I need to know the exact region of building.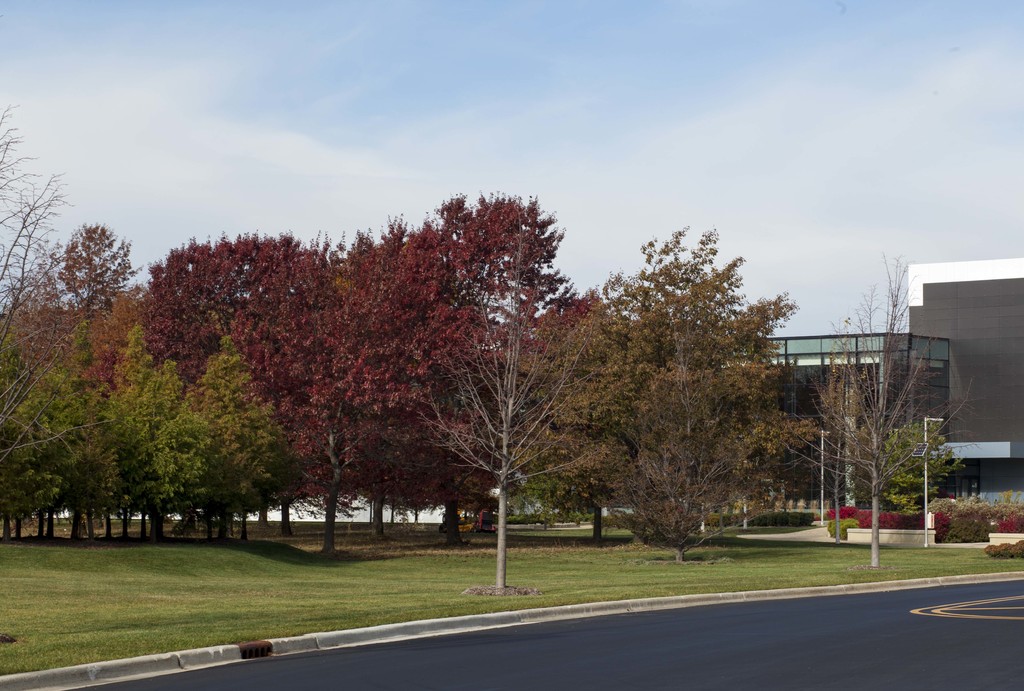
Region: box=[717, 333, 954, 515].
